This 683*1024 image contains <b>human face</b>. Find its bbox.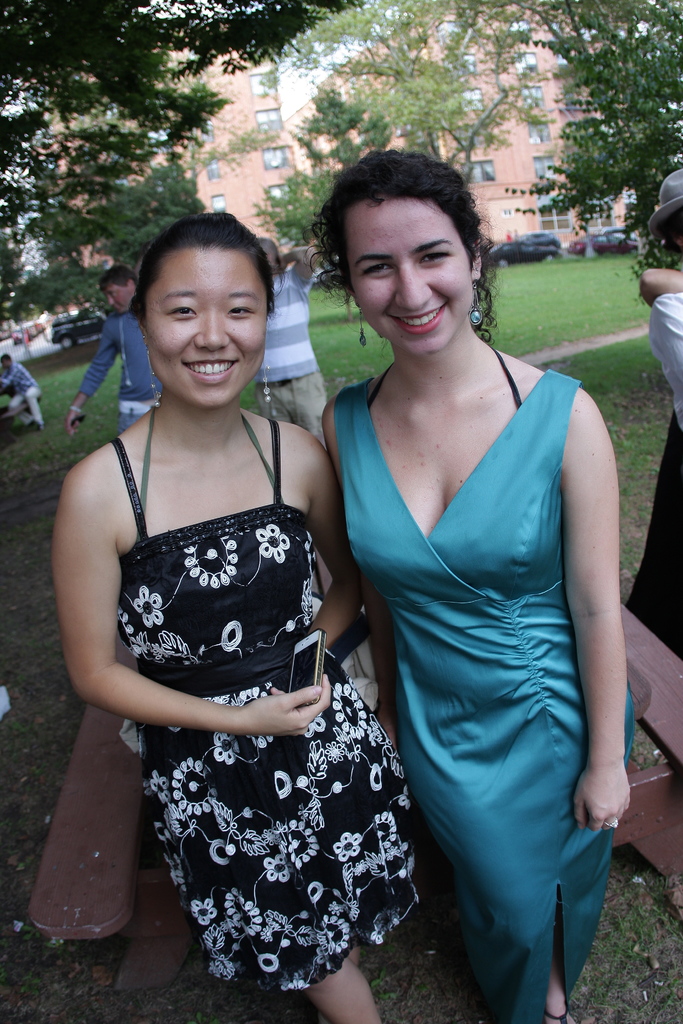
(349, 189, 475, 350).
